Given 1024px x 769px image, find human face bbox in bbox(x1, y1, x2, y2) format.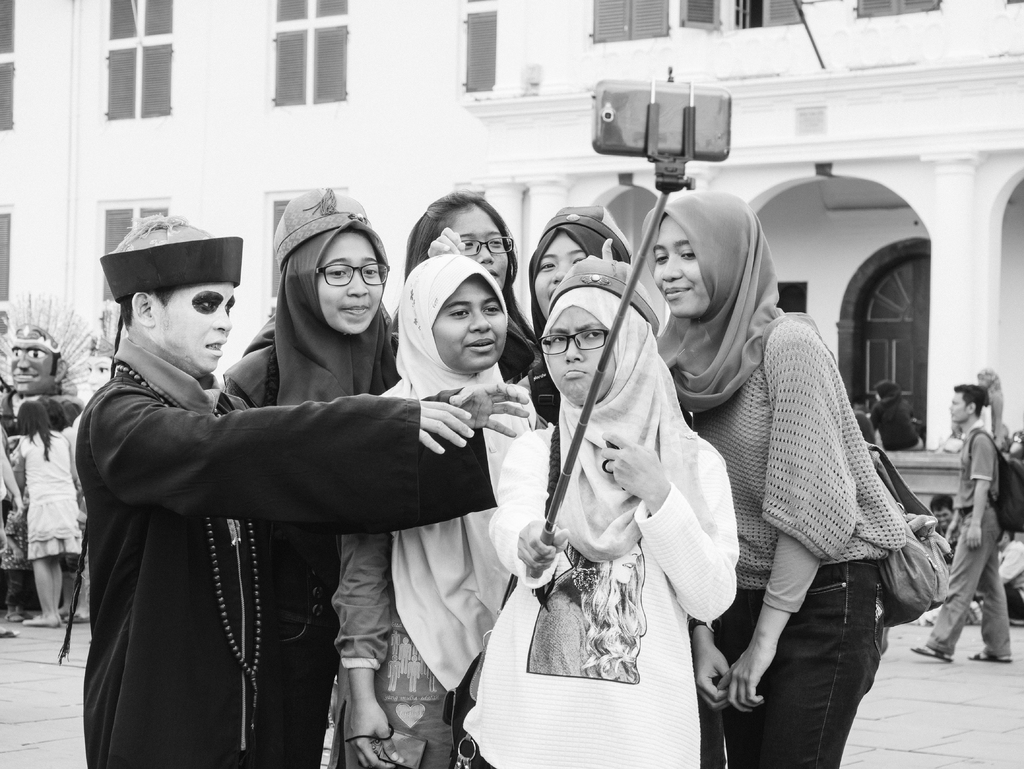
bbox(537, 305, 615, 399).
